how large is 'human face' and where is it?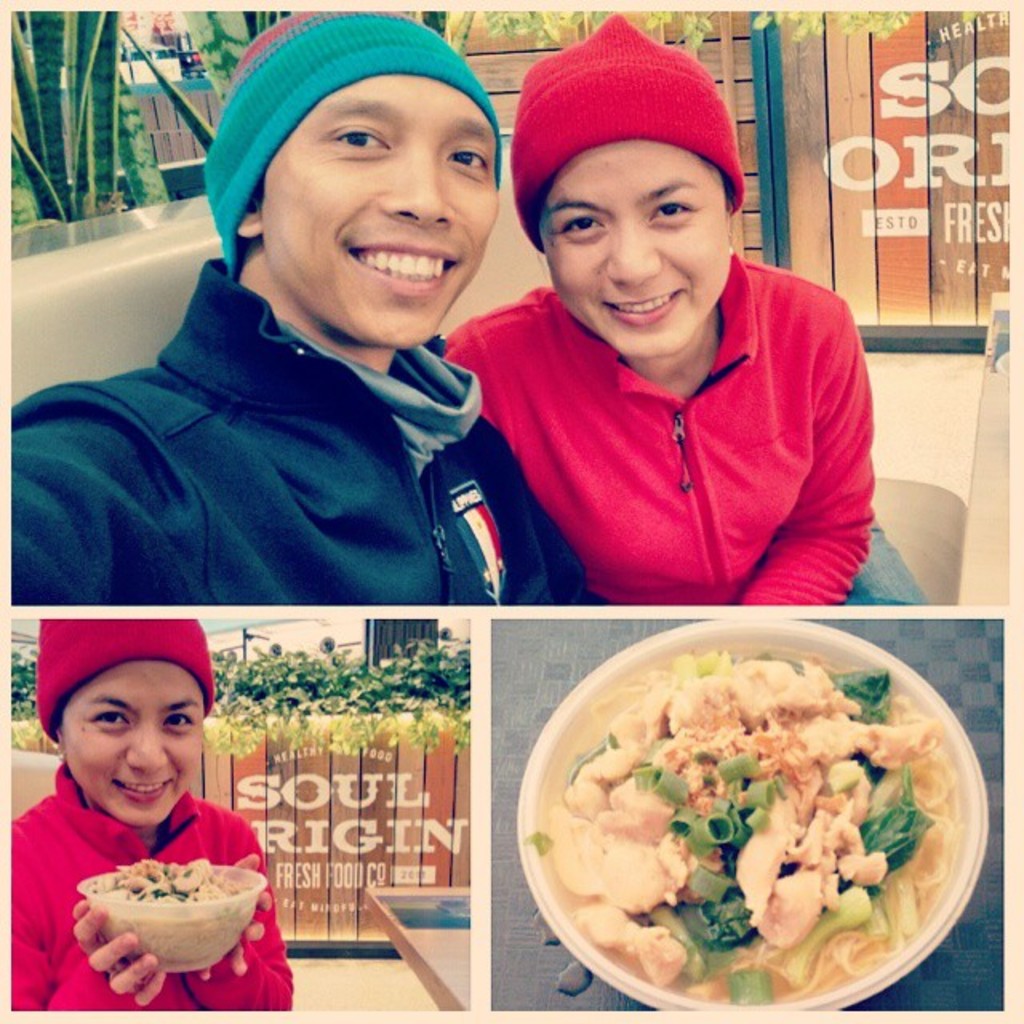
Bounding box: 262/70/499/349.
